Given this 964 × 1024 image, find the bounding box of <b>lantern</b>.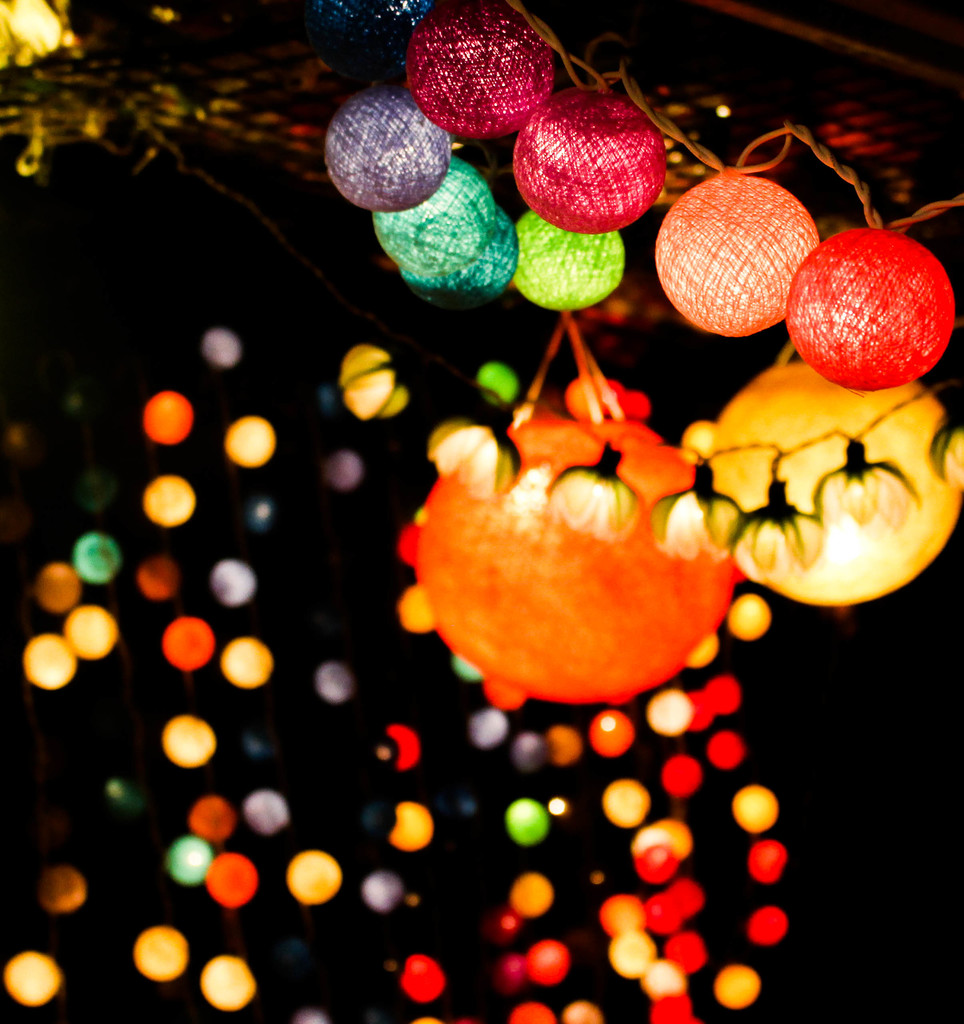
(x1=143, y1=392, x2=191, y2=445).
